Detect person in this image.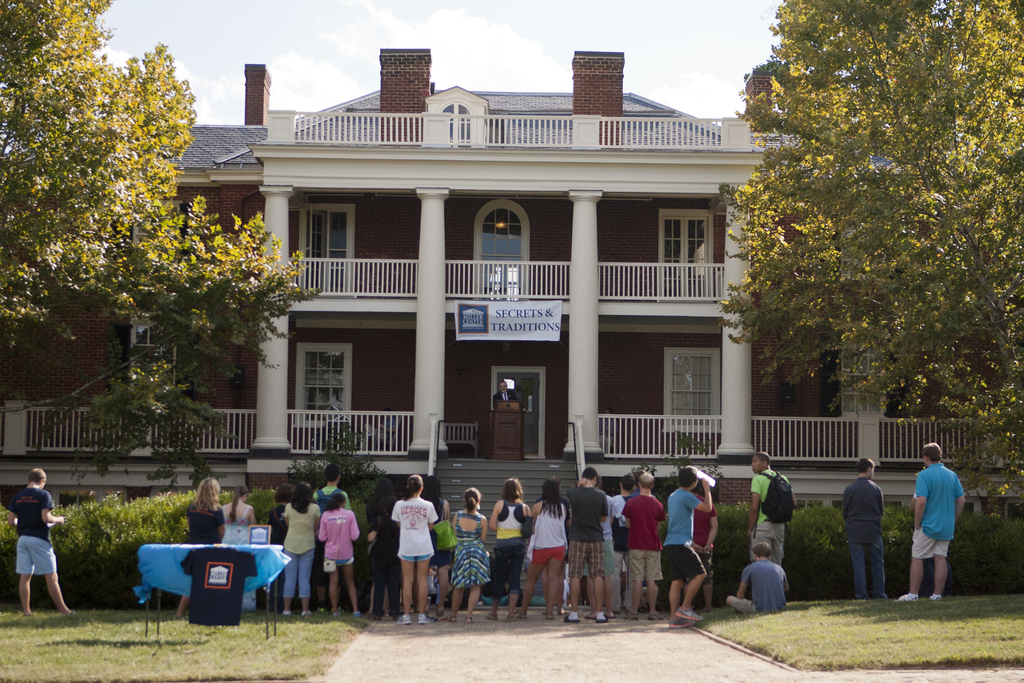
Detection: box(7, 468, 77, 618).
